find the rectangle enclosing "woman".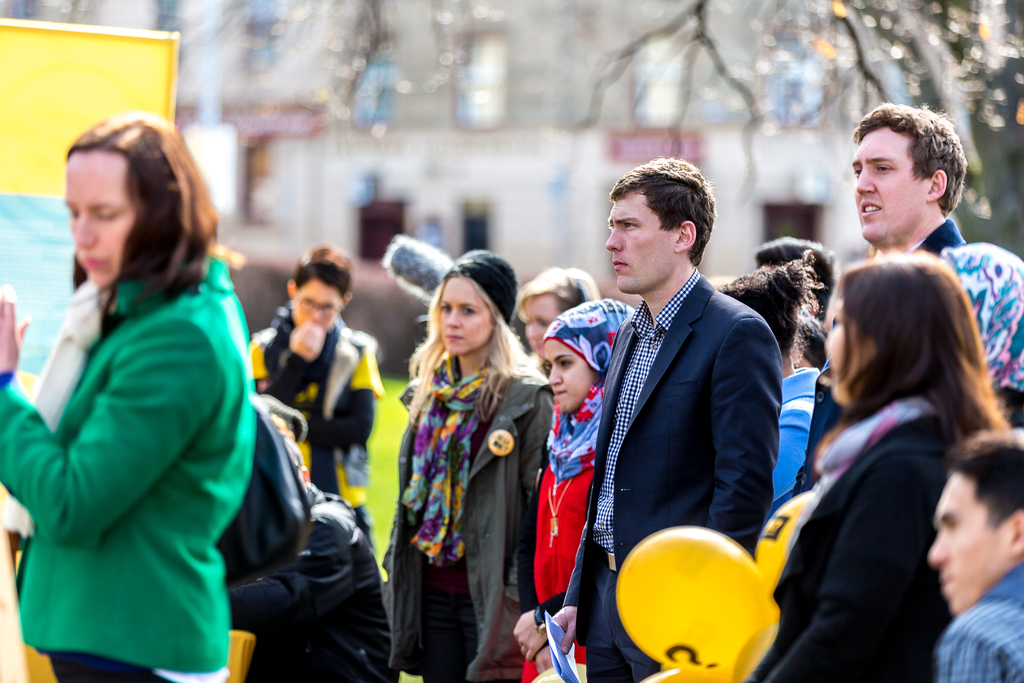
left=518, top=256, right=610, bottom=363.
